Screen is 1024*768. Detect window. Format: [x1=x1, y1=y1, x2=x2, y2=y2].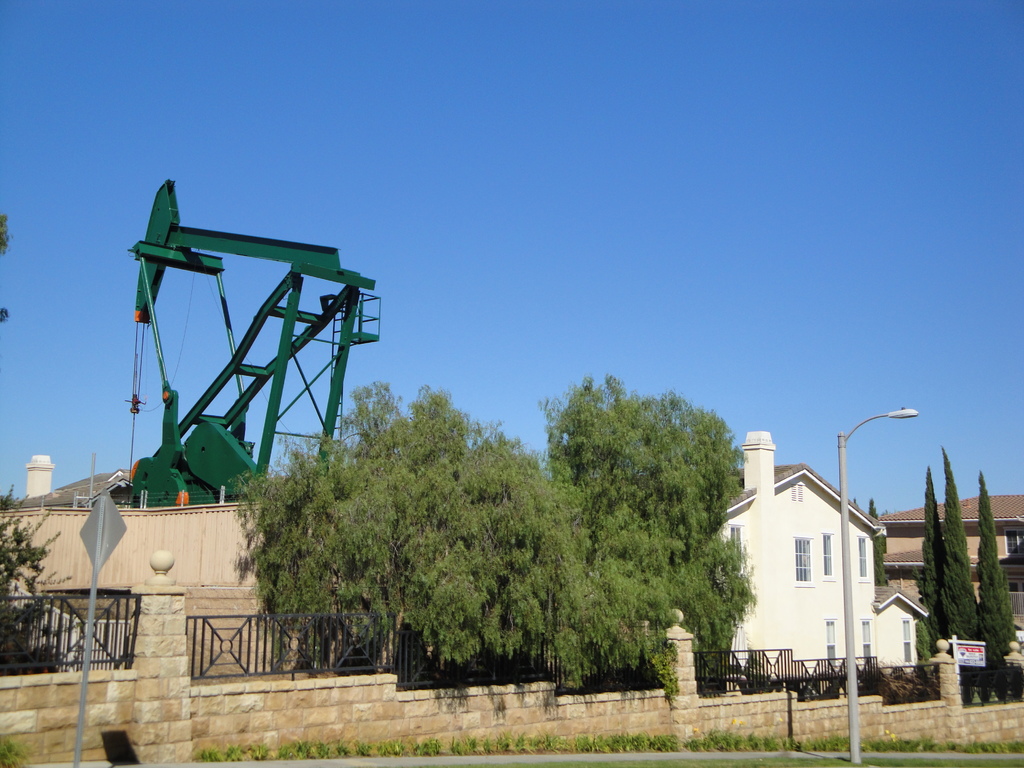
[x1=1004, y1=525, x2=1023, y2=555].
